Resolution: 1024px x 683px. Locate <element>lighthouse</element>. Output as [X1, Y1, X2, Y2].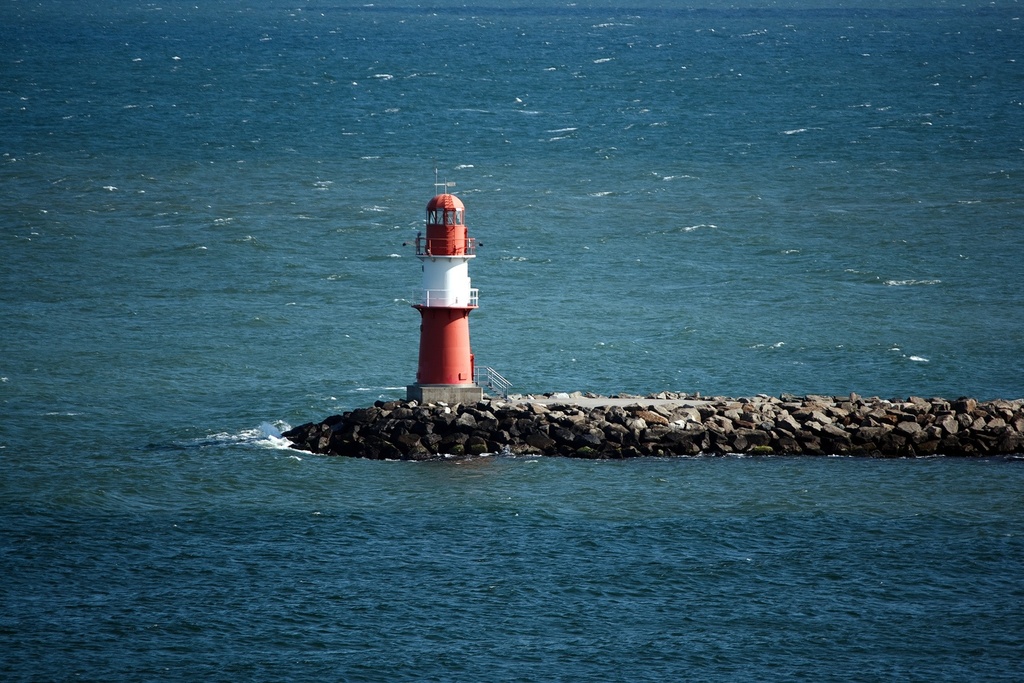
[397, 176, 494, 406].
